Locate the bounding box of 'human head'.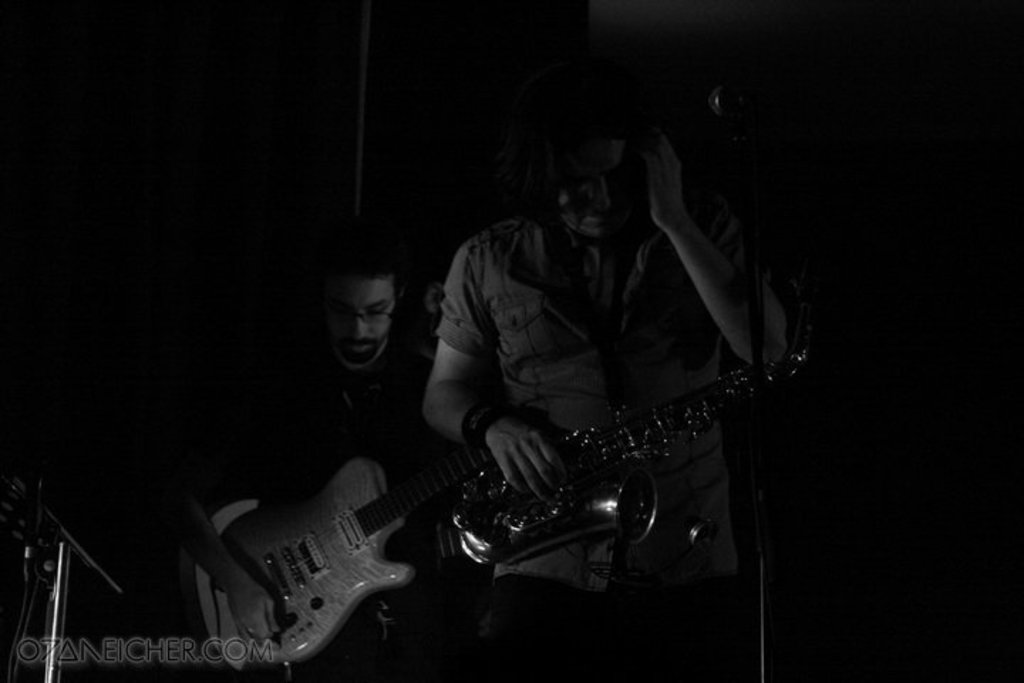
Bounding box: {"left": 307, "top": 249, "right": 410, "bottom": 370}.
